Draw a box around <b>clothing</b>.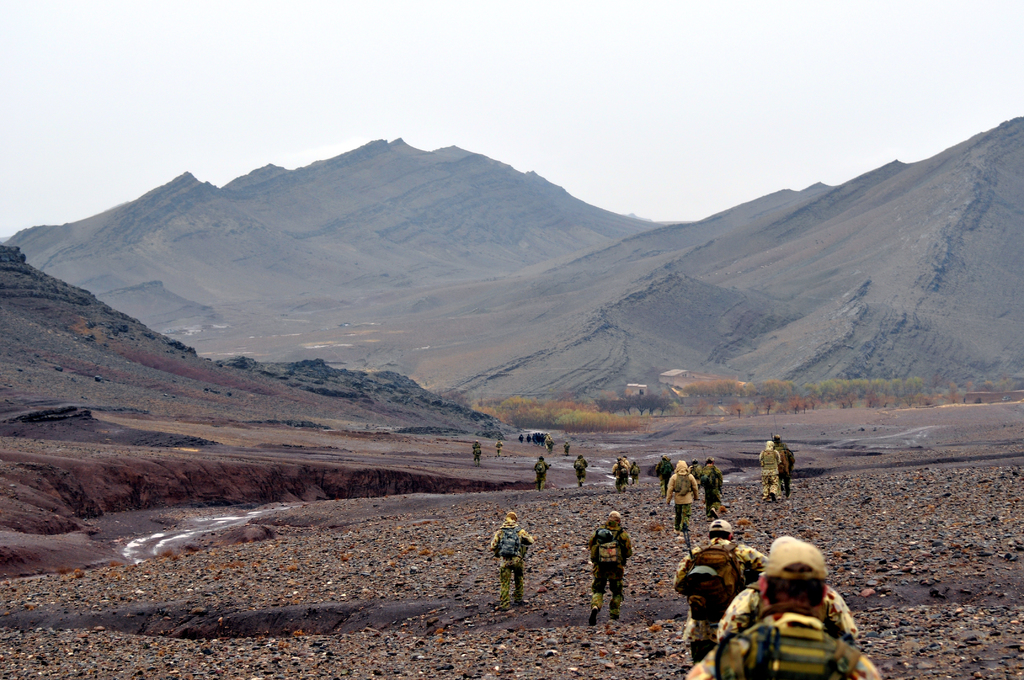
region(537, 459, 553, 487).
